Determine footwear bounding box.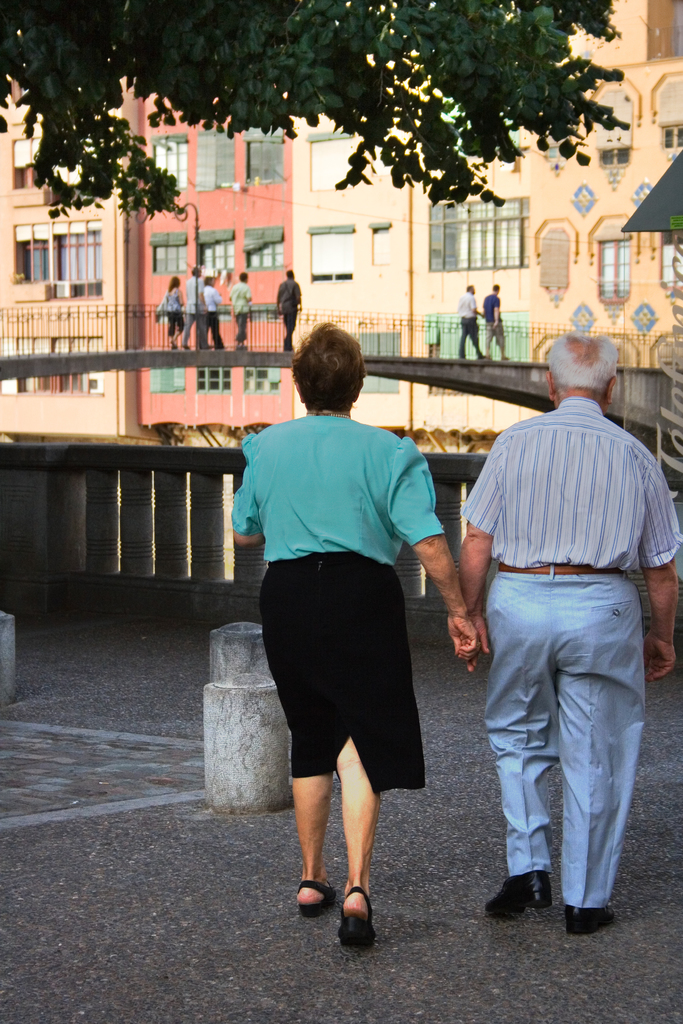
Determined: (480, 876, 559, 925).
